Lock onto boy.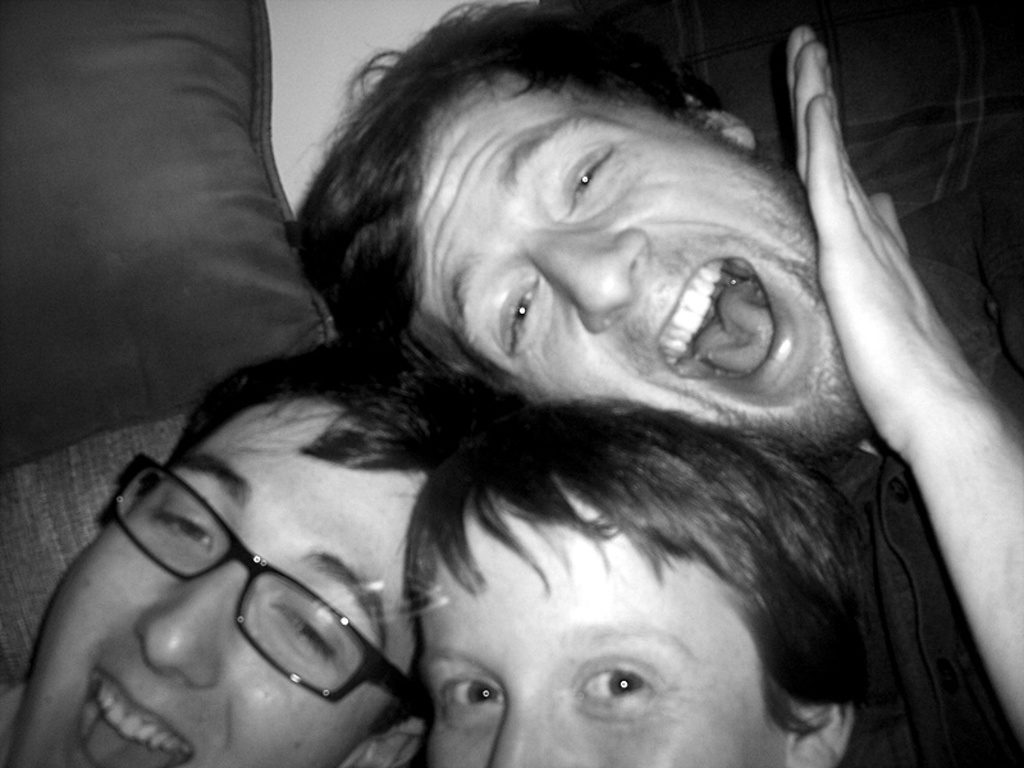
Locked: bbox=(419, 416, 872, 767).
